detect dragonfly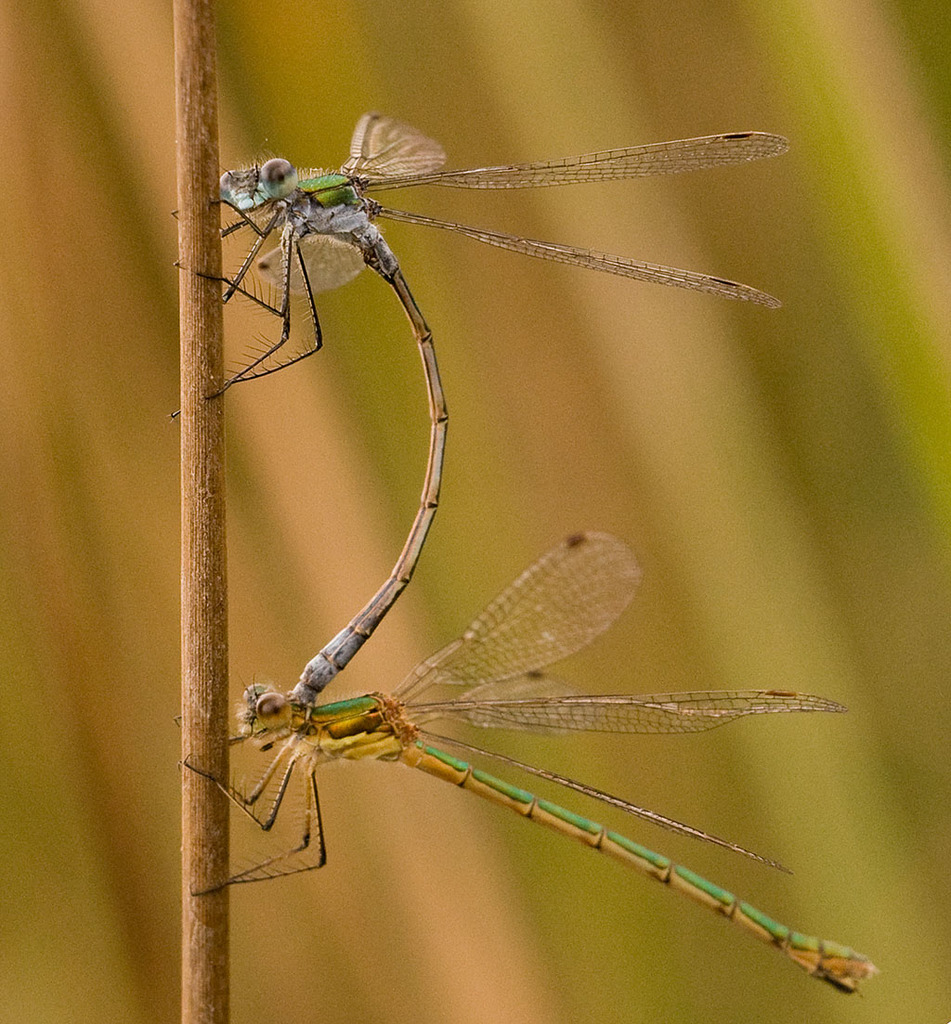
182/537/882/998
